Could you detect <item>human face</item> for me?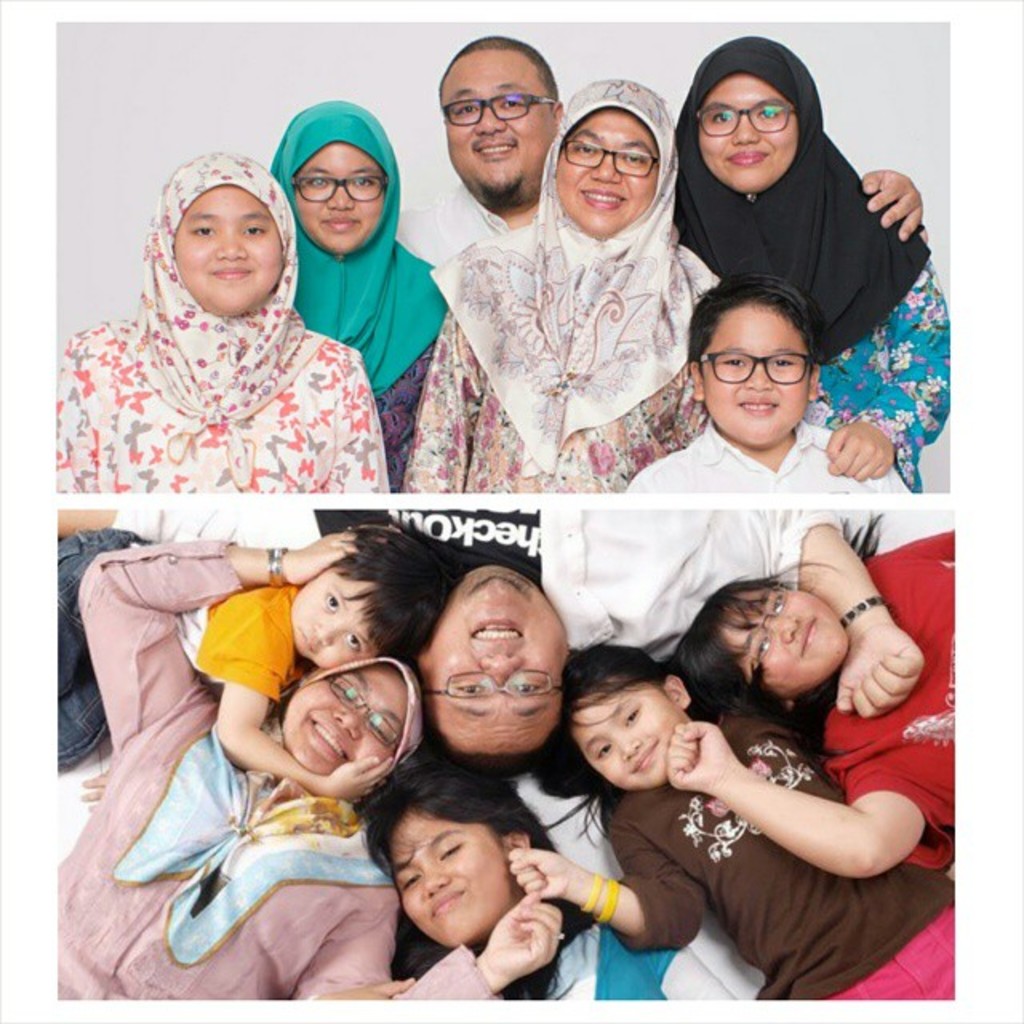
Detection result: 387,808,512,947.
